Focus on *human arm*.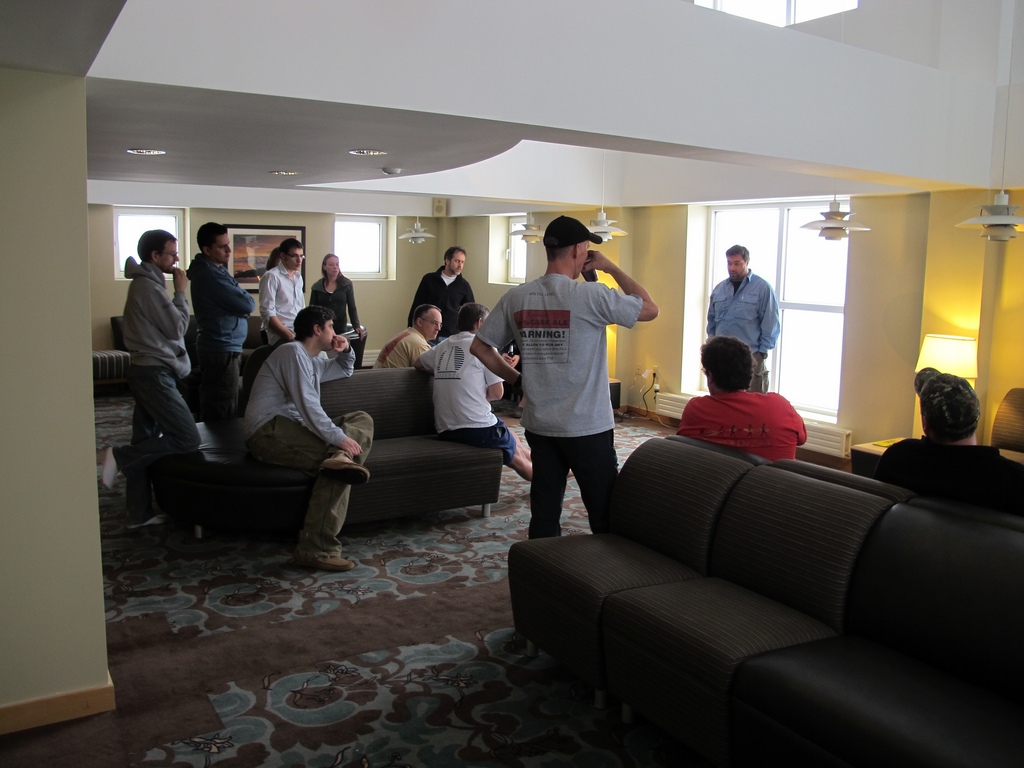
Focused at {"x1": 283, "y1": 346, "x2": 366, "y2": 455}.
